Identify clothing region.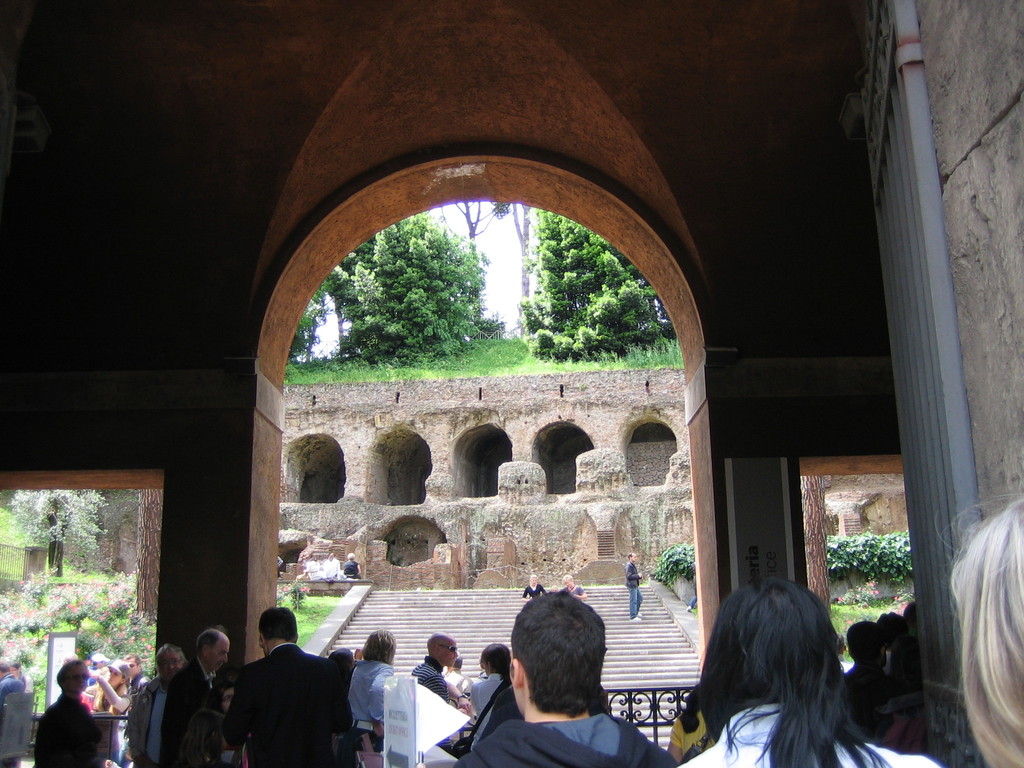
Region: 36, 693, 103, 767.
